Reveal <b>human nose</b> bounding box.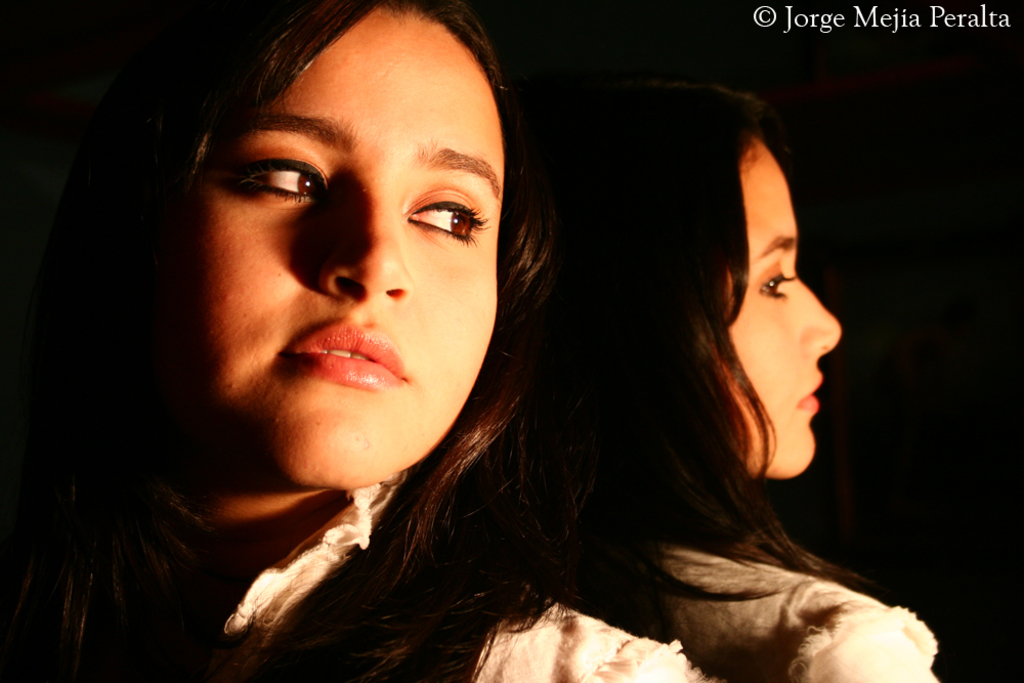
Revealed: 318/183/413/299.
